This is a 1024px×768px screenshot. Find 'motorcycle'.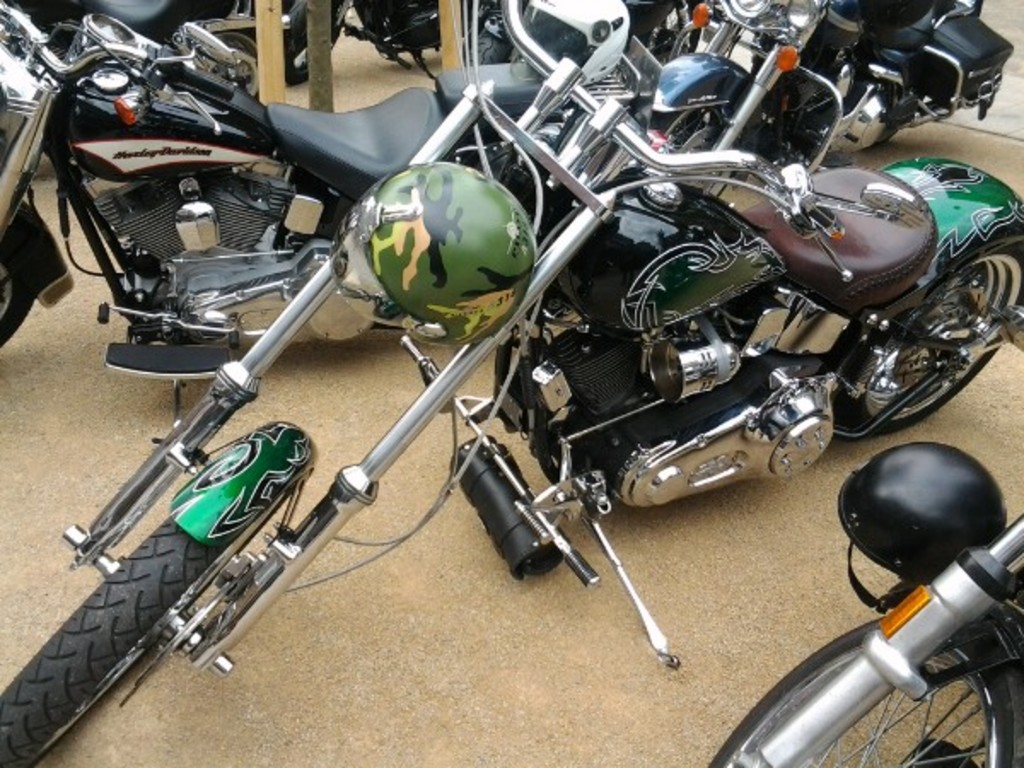
Bounding box: left=650, top=0, right=1014, bottom=167.
